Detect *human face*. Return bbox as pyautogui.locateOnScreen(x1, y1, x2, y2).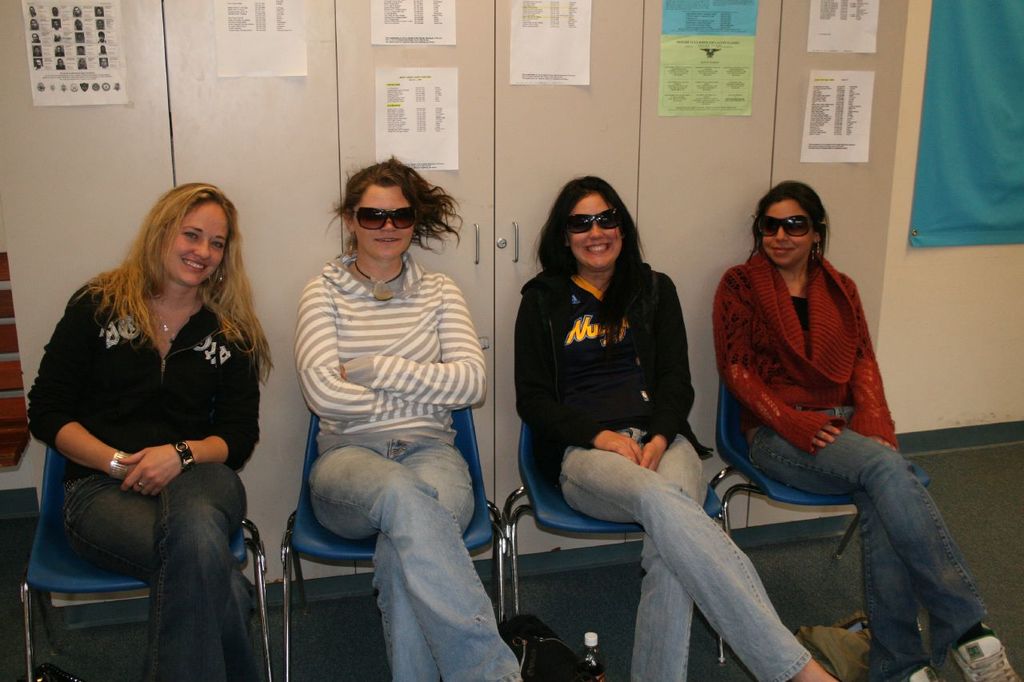
pyautogui.locateOnScreen(762, 203, 815, 266).
